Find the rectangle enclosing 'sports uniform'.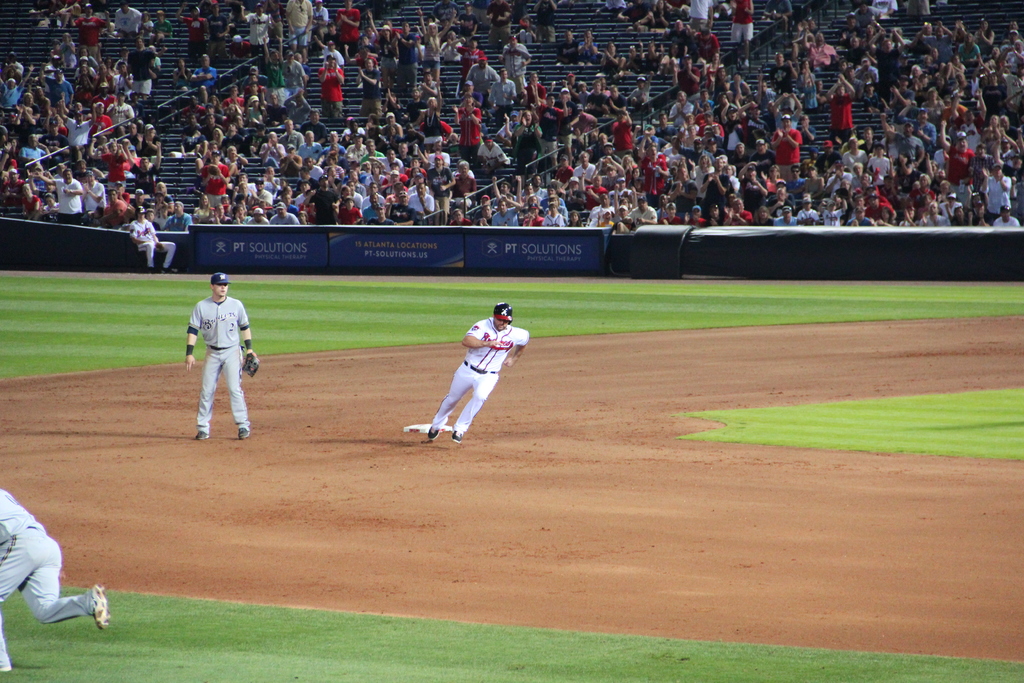
box(536, 104, 568, 126).
